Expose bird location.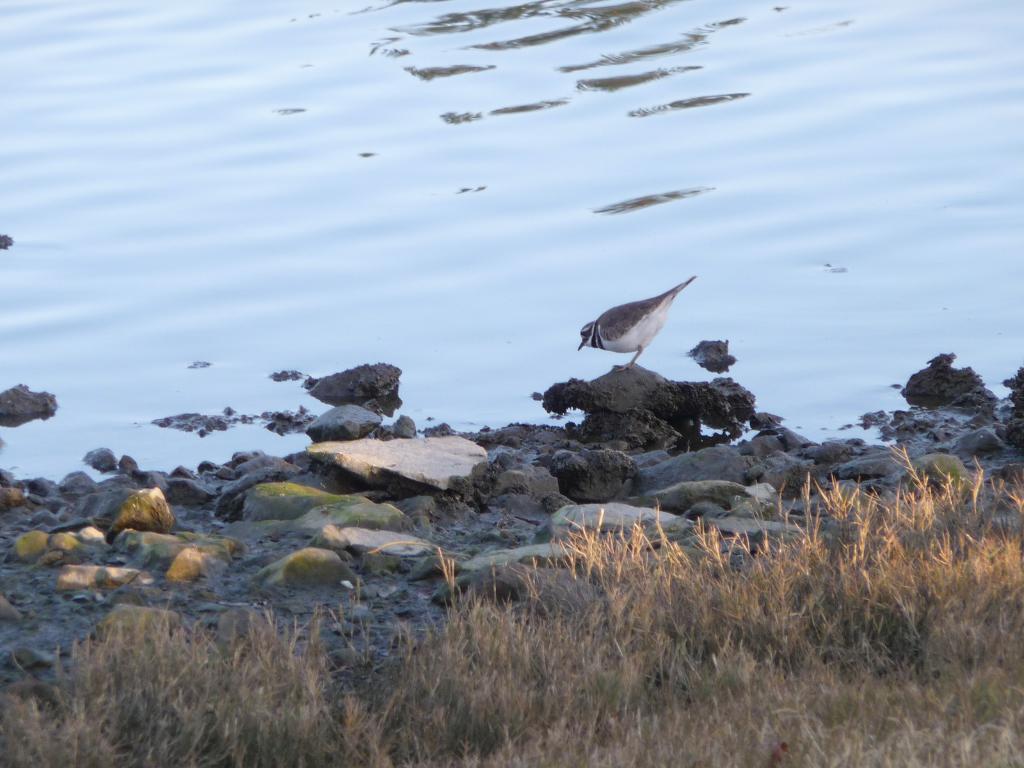
Exposed at x1=575, y1=269, x2=696, y2=371.
